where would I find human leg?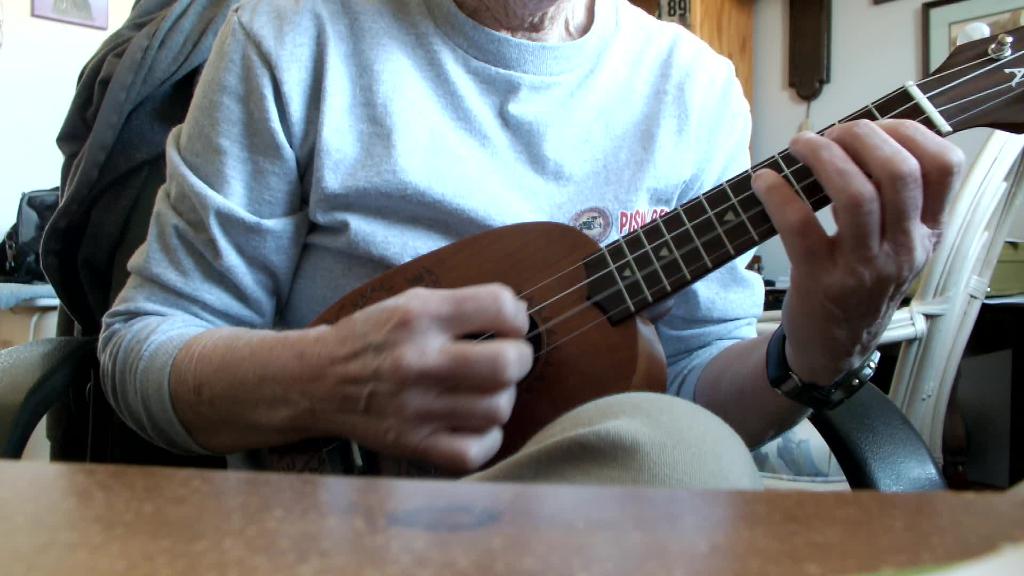
At <region>442, 397, 757, 482</region>.
